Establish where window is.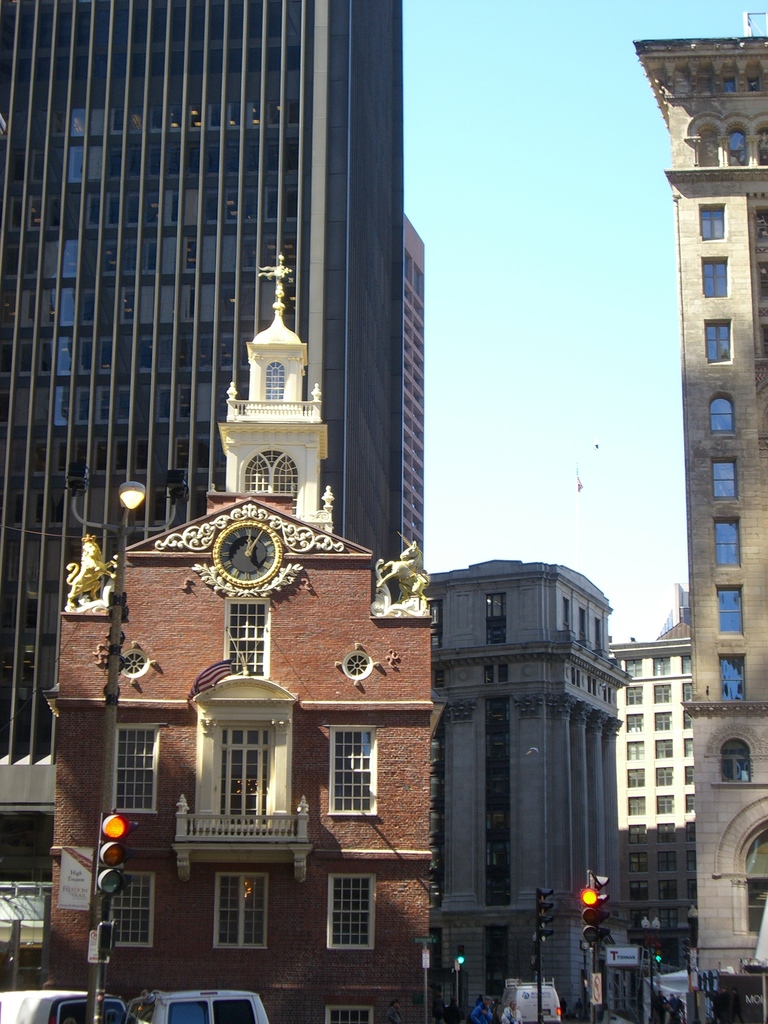
Established at crop(214, 876, 269, 951).
